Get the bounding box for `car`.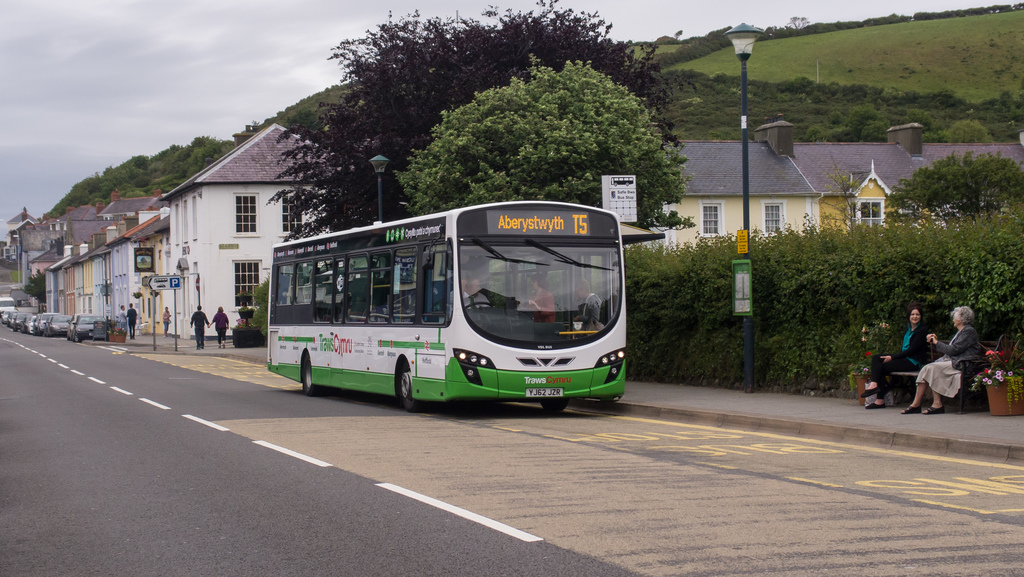
[47, 312, 71, 334].
